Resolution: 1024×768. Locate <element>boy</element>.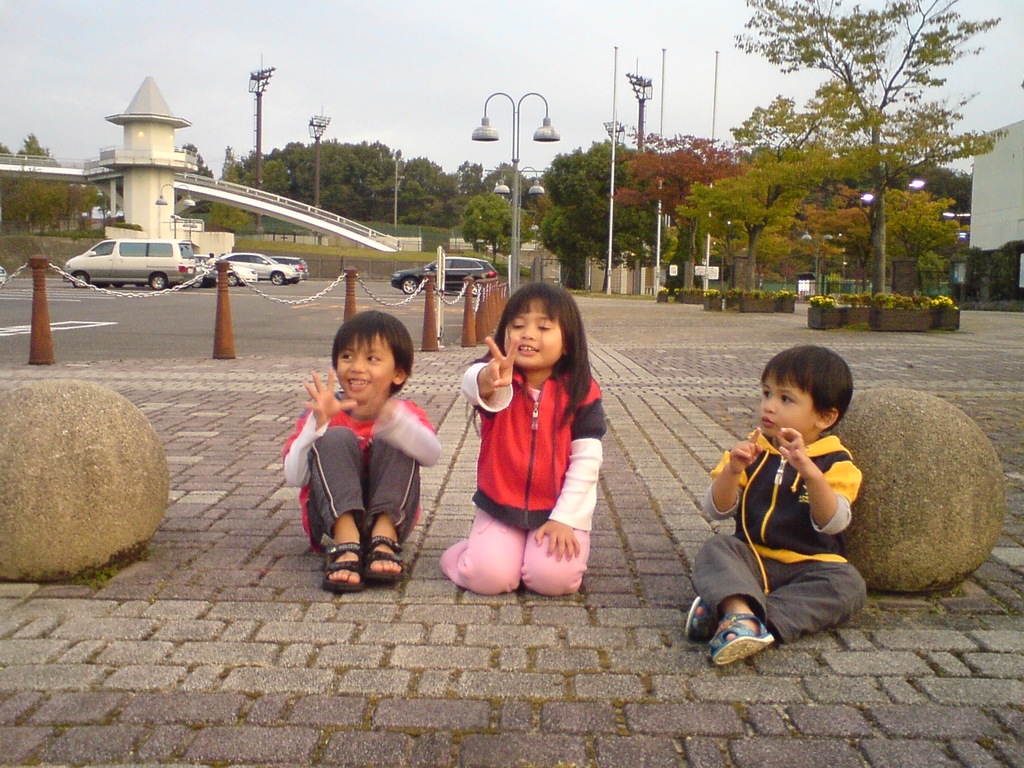
682,347,869,667.
